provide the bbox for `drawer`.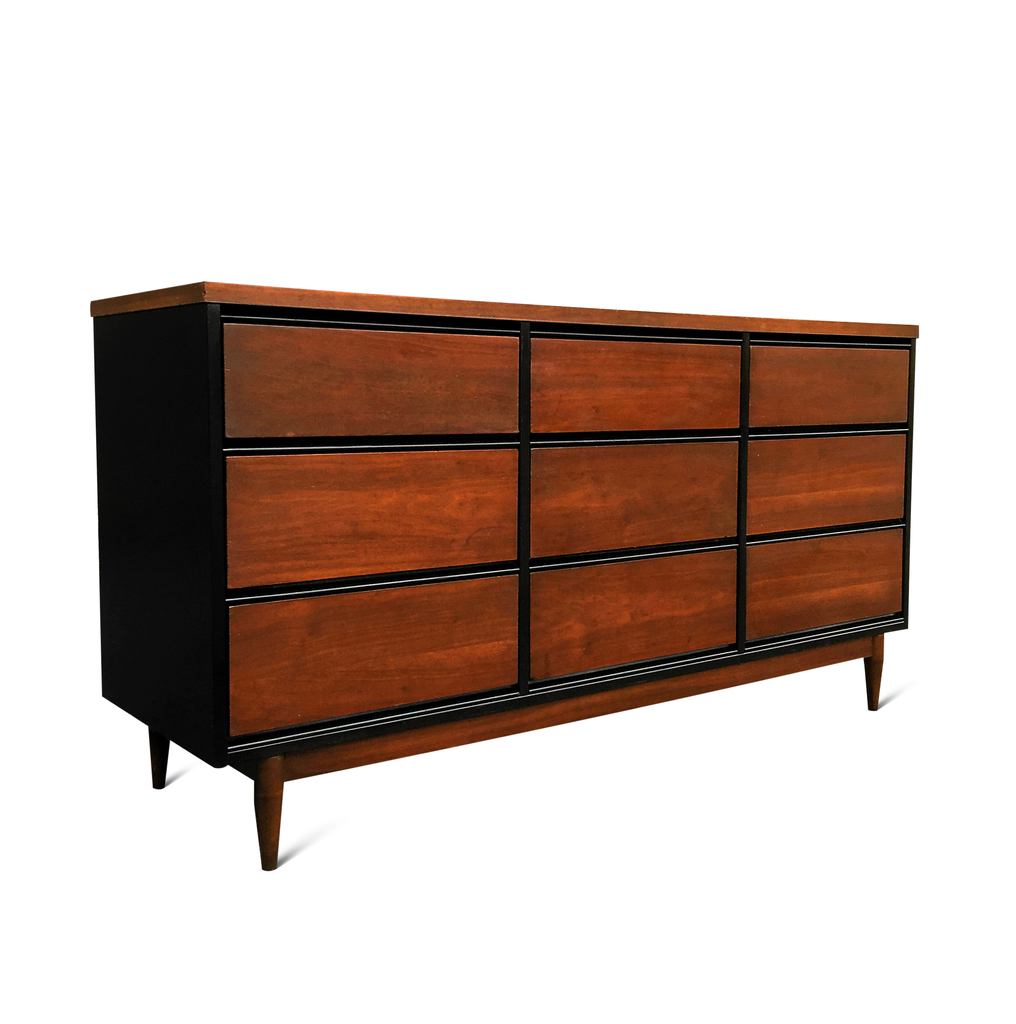
box(225, 452, 526, 591).
